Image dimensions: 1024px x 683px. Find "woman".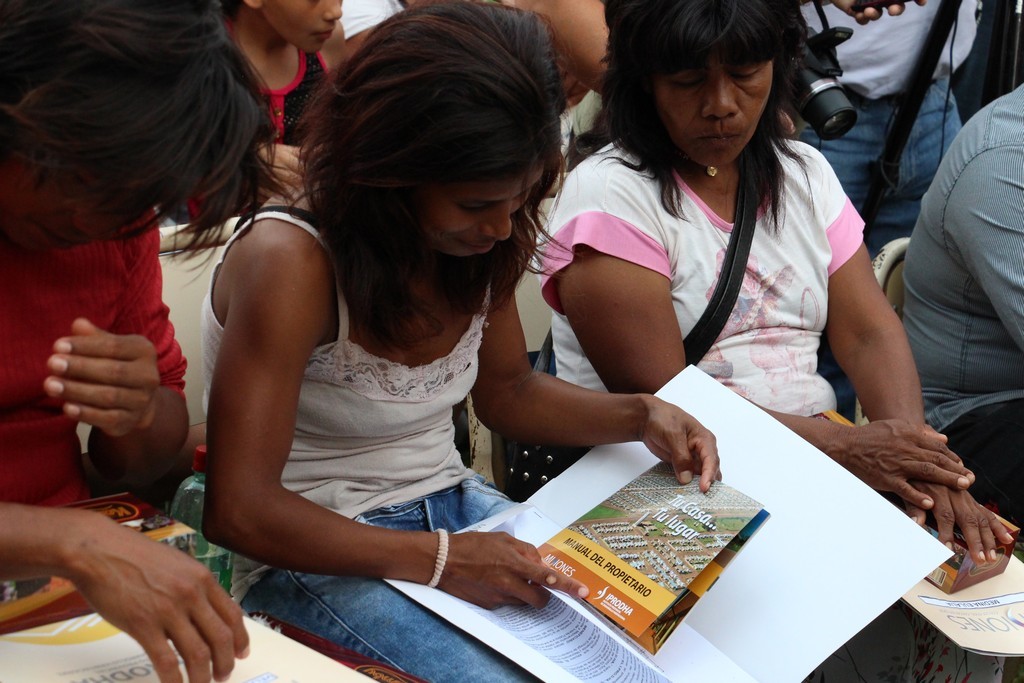
(left=549, top=0, right=1017, bottom=682).
